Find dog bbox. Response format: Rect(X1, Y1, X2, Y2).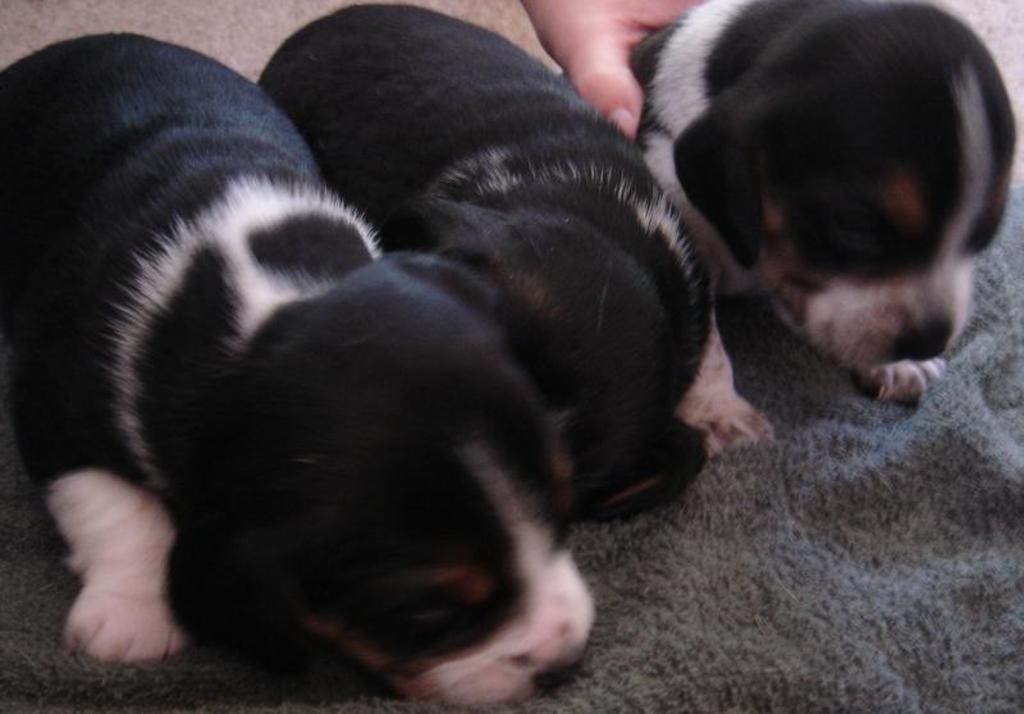
Rect(250, 0, 787, 526).
